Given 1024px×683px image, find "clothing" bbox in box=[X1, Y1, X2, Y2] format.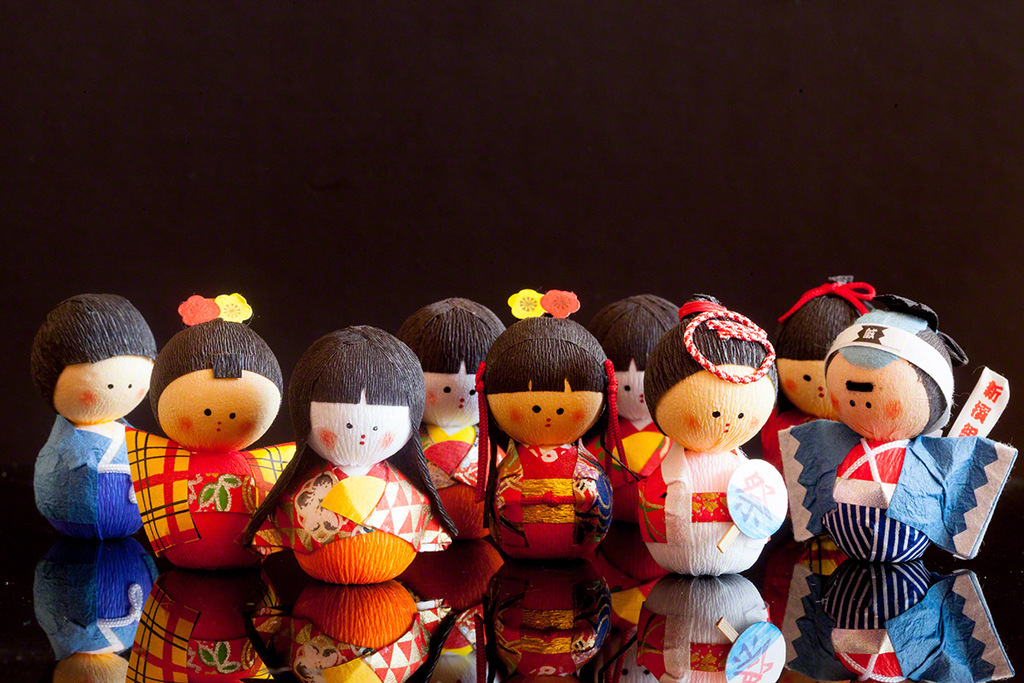
box=[598, 419, 685, 474].
